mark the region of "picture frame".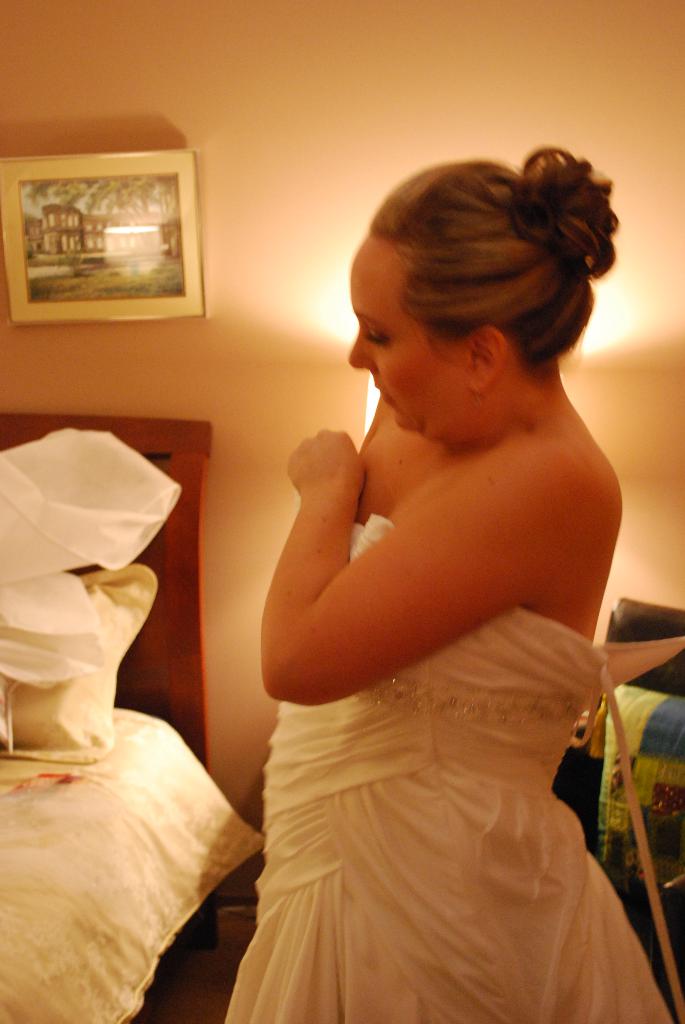
Region: 0 147 210 326.
